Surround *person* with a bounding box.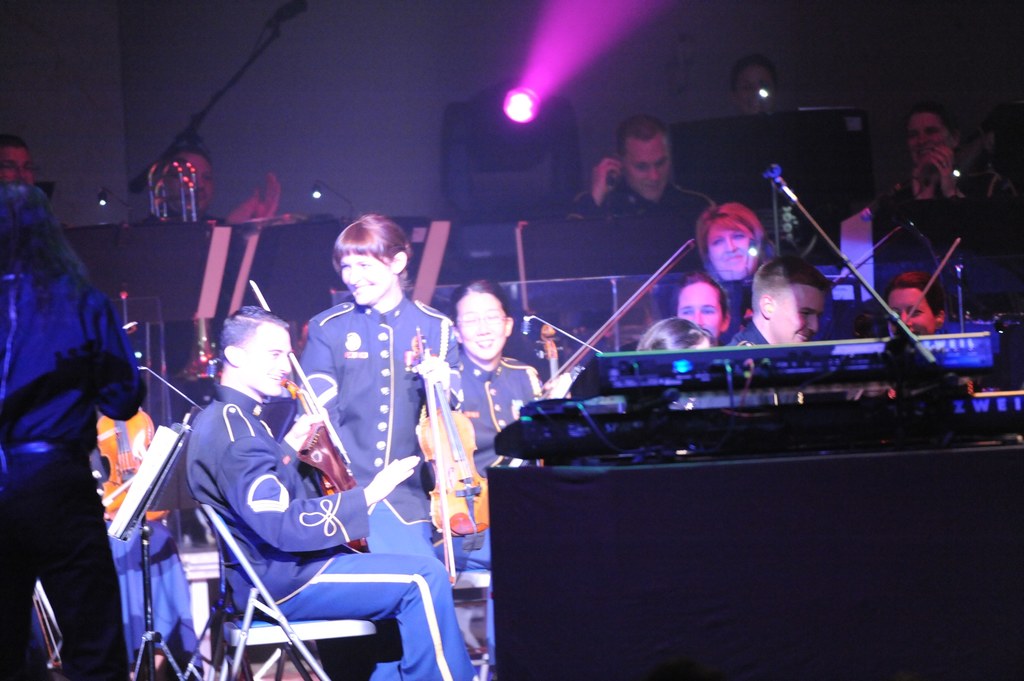
<box>183,300,473,680</box>.
